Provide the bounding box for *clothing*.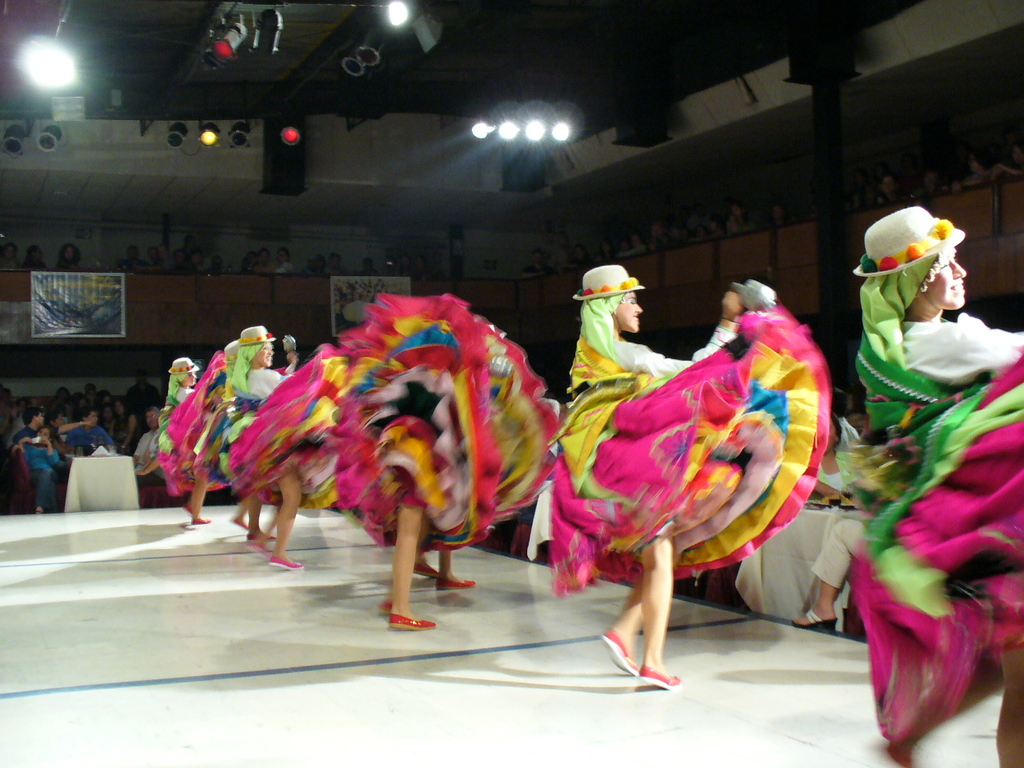
<region>222, 338, 352, 516</region>.
